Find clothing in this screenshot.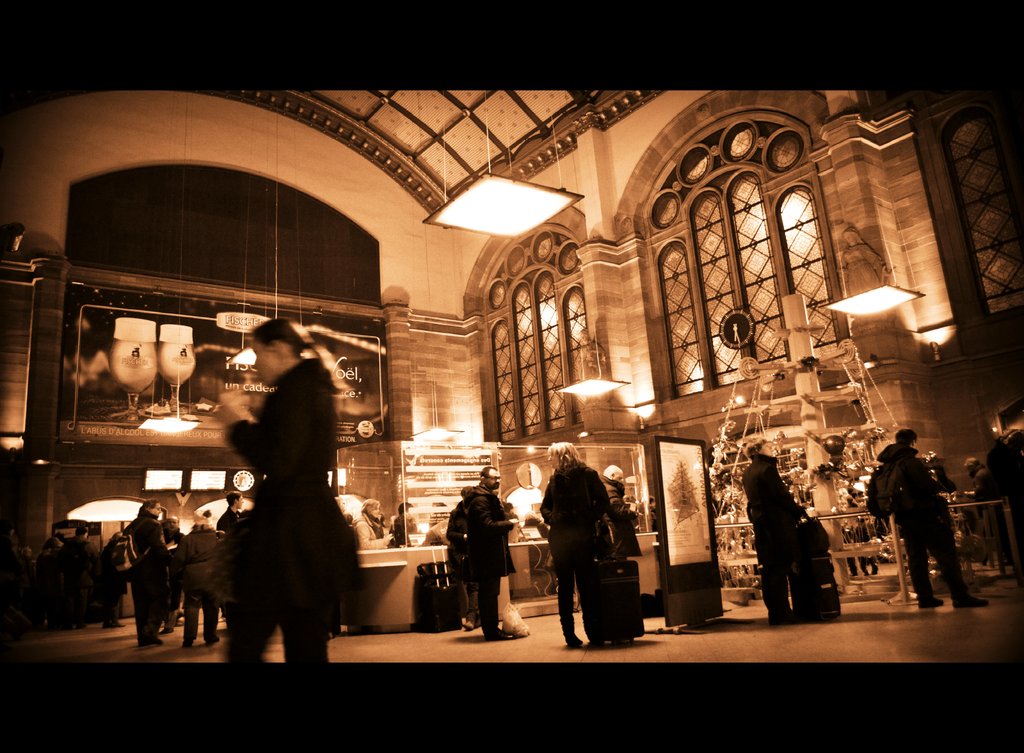
The bounding box for clothing is {"x1": 983, "y1": 425, "x2": 1023, "y2": 524}.
